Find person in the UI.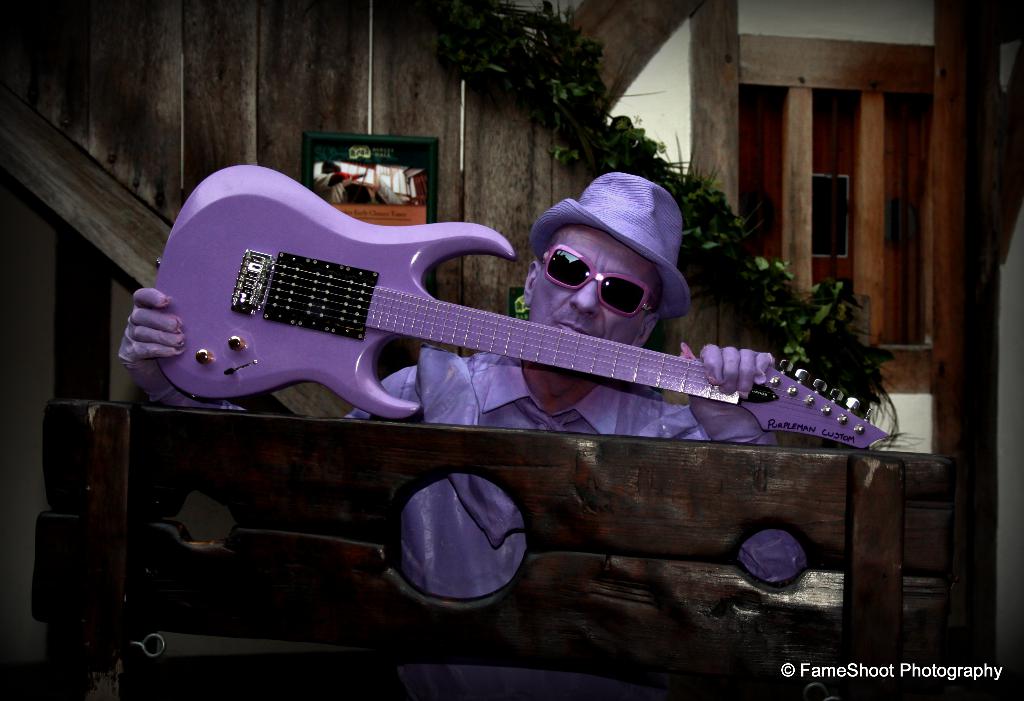
UI element at {"left": 119, "top": 220, "right": 815, "bottom": 700}.
